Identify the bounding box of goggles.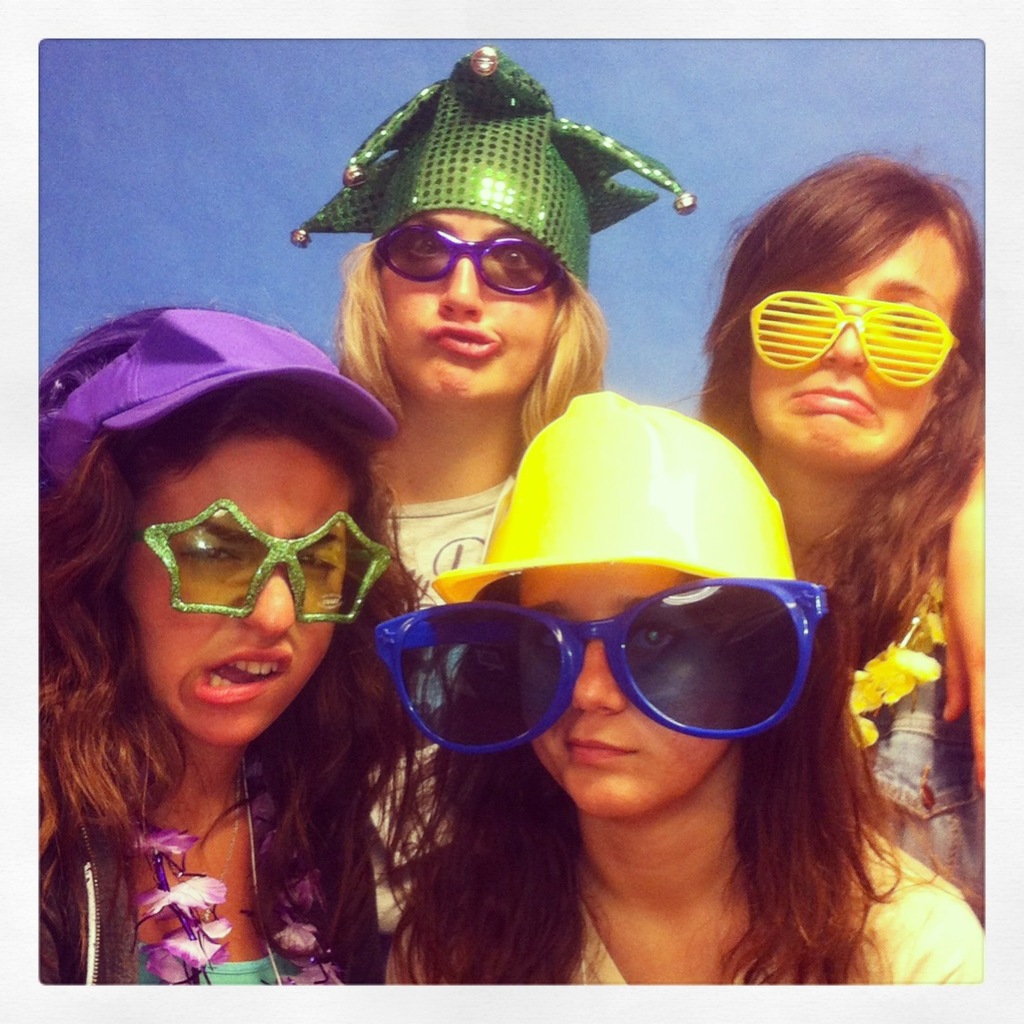
374,219,561,297.
